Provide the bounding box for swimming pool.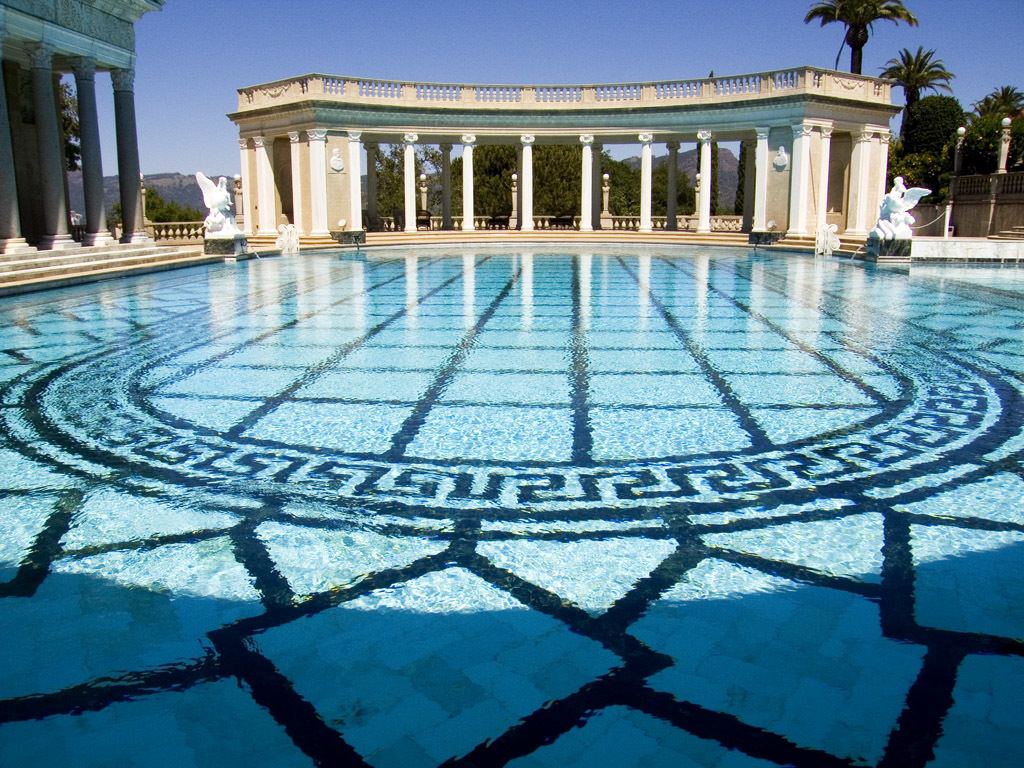
Rect(2, 243, 1023, 767).
